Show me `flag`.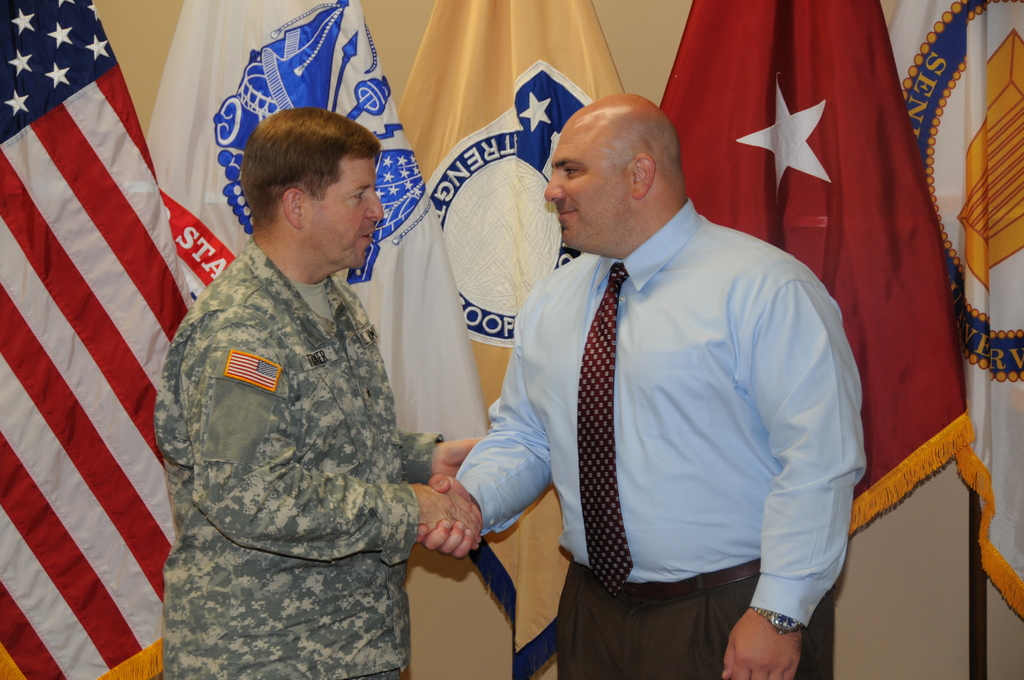
`flag` is here: Rect(870, 0, 1023, 620).
